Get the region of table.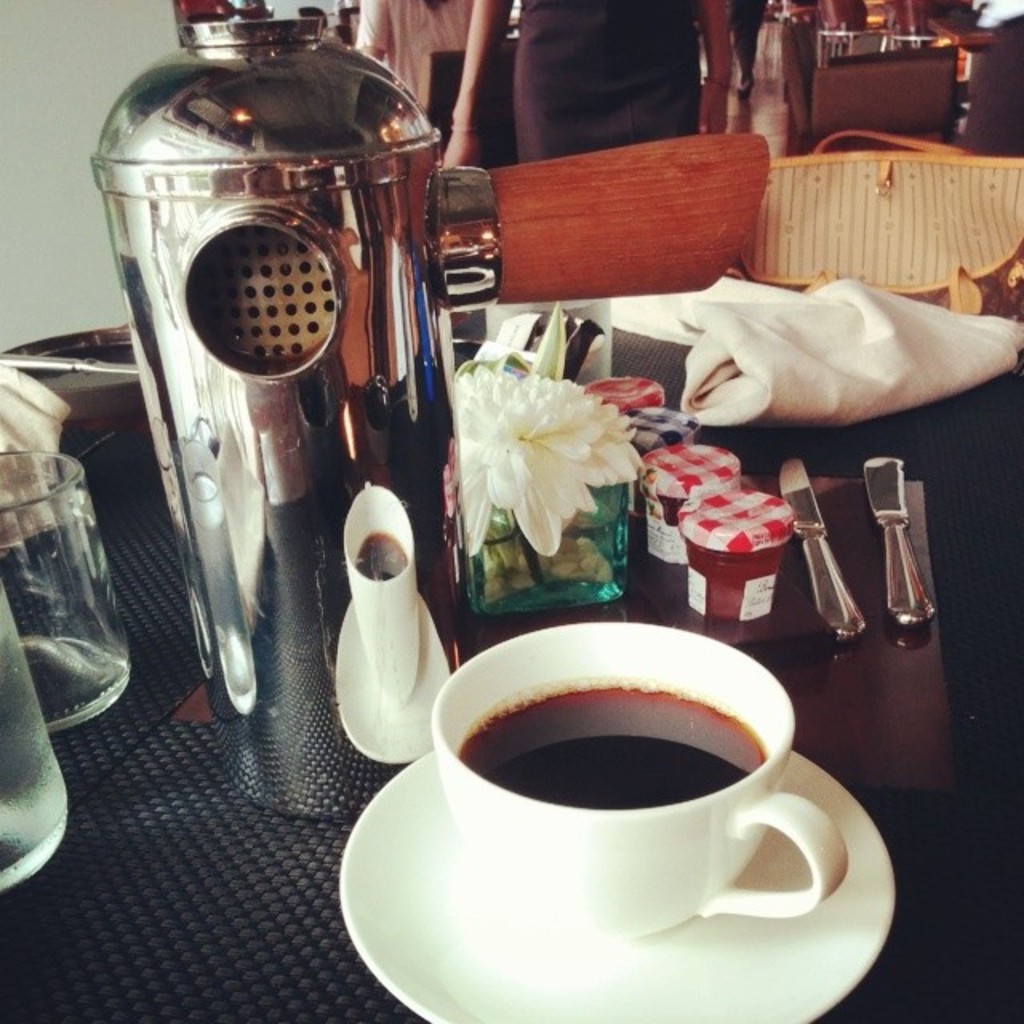
0/277/1022/1022.
